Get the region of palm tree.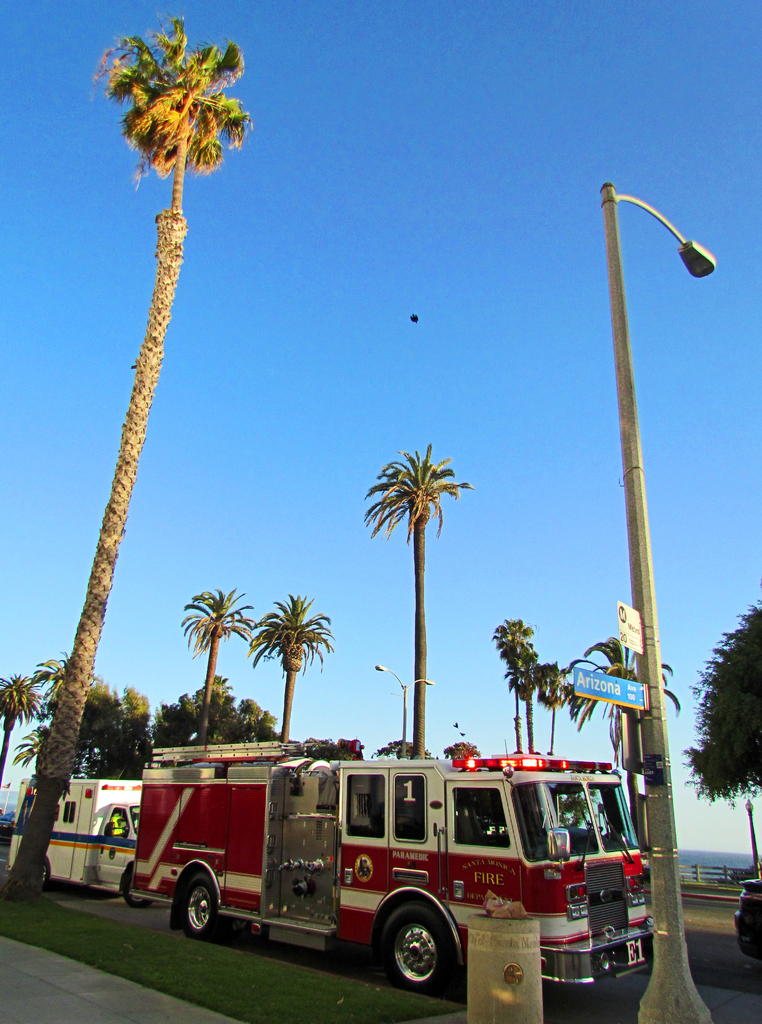
crop(254, 589, 324, 745).
